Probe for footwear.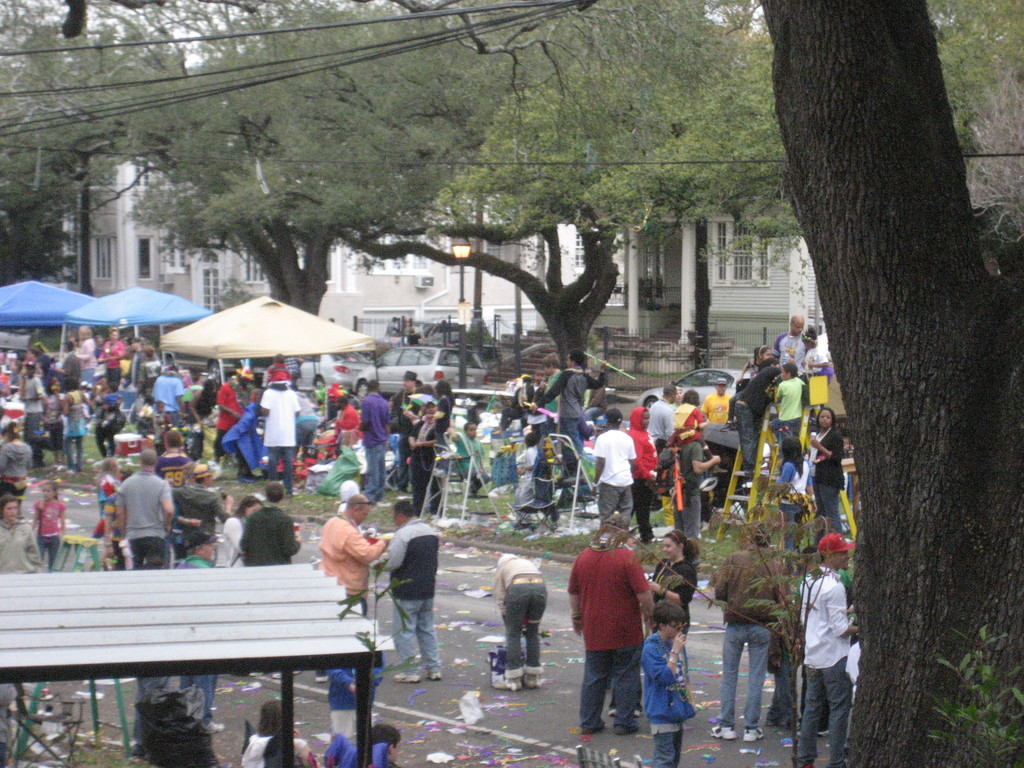
Probe result: <box>287,492,291,495</box>.
